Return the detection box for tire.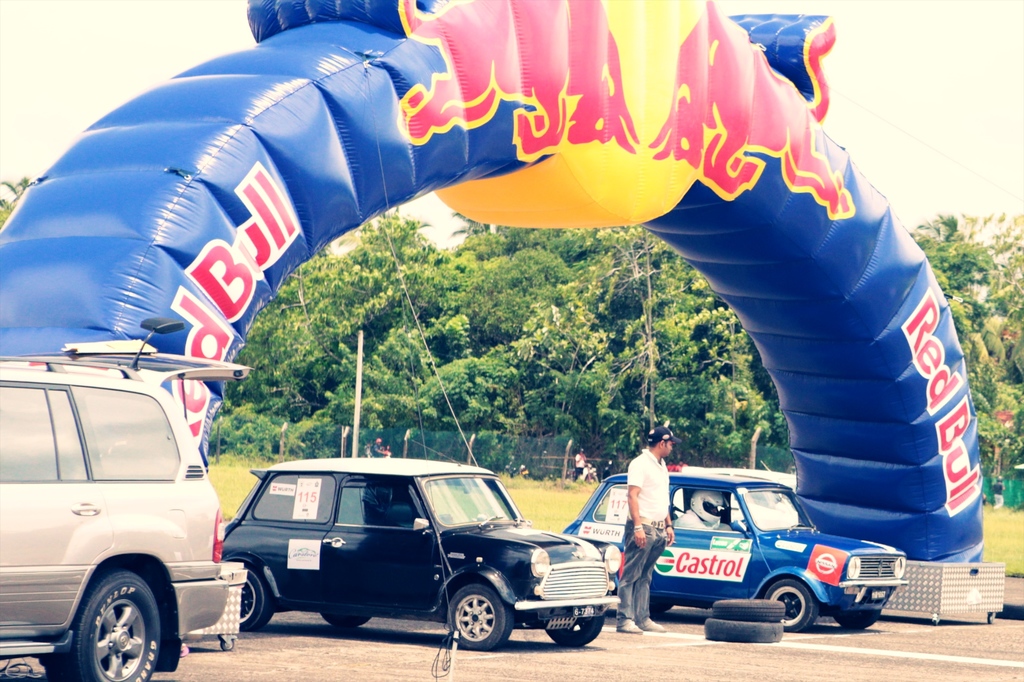
{"x1": 706, "y1": 594, "x2": 785, "y2": 623}.
